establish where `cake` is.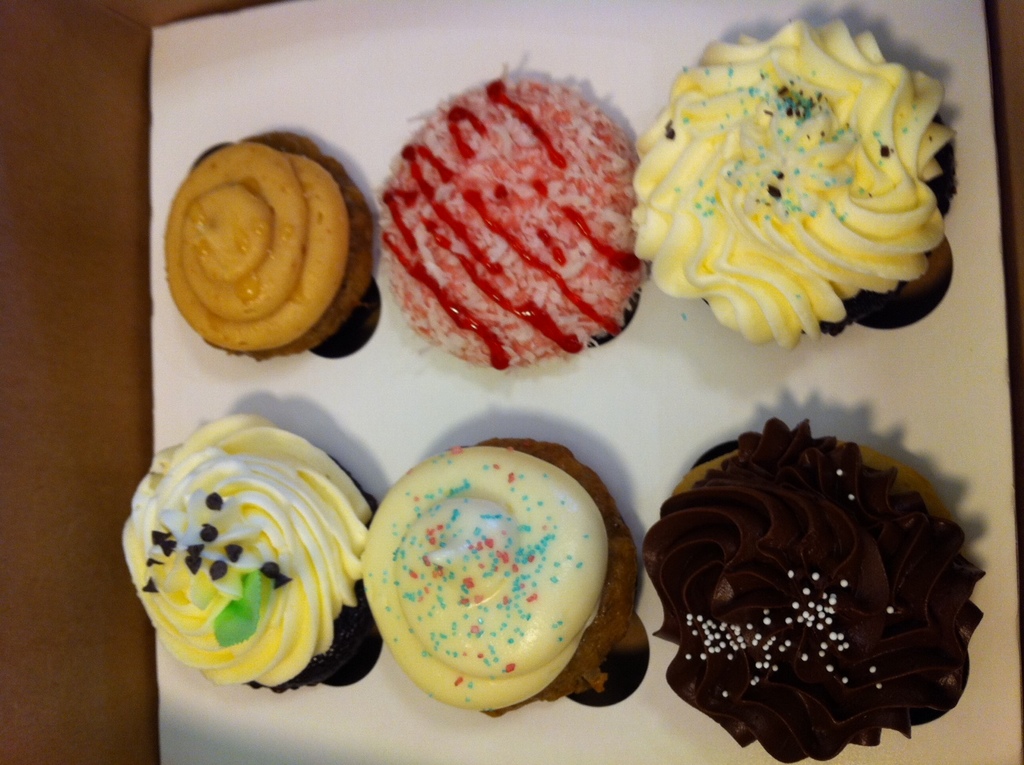
Established at <box>378,73,639,369</box>.
